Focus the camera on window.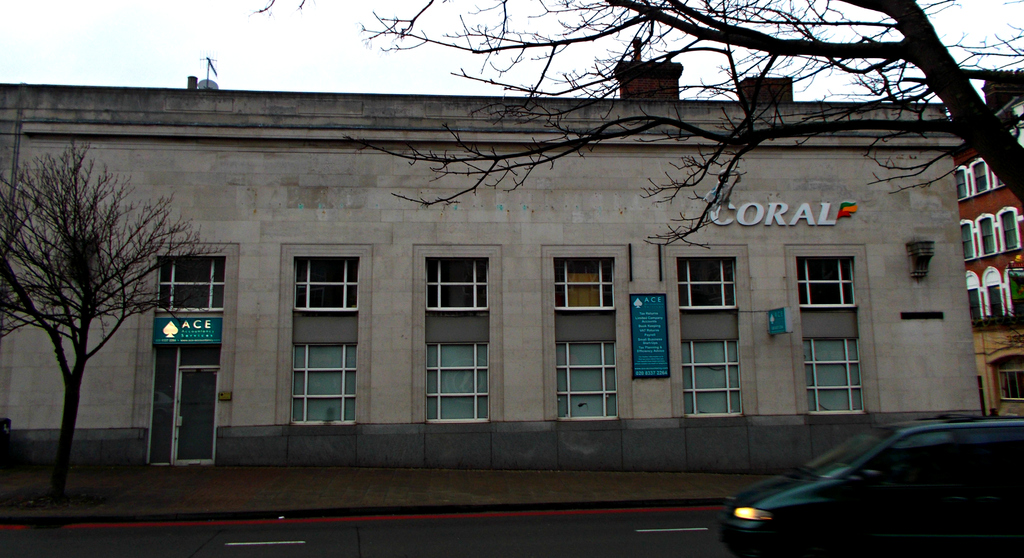
Focus region: bbox(672, 257, 740, 422).
